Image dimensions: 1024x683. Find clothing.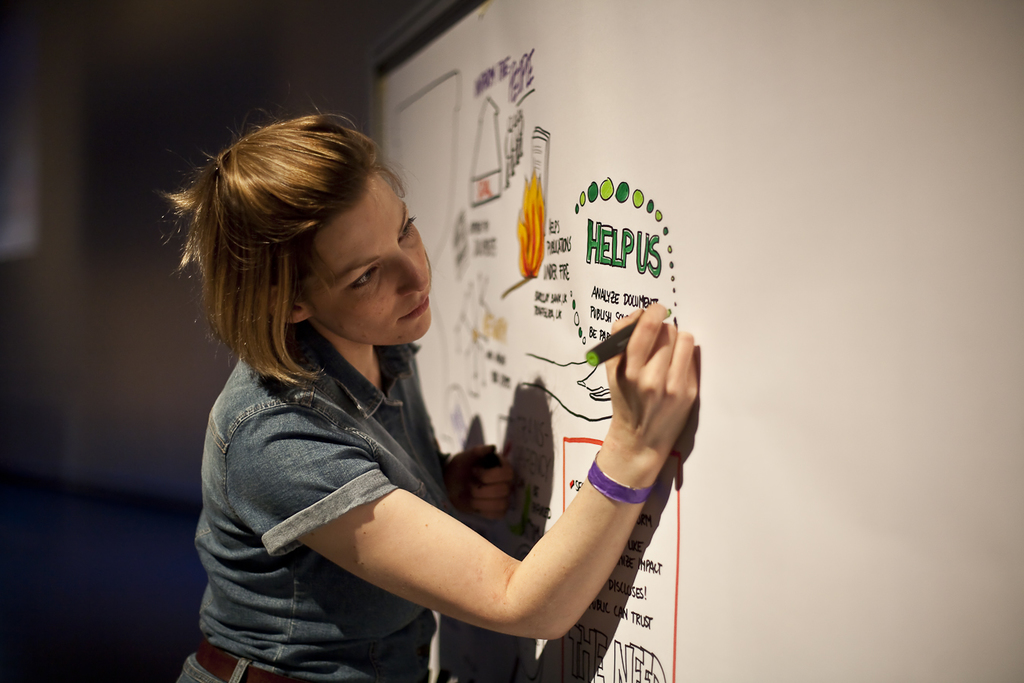
rect(175, 316, 458, 675).
